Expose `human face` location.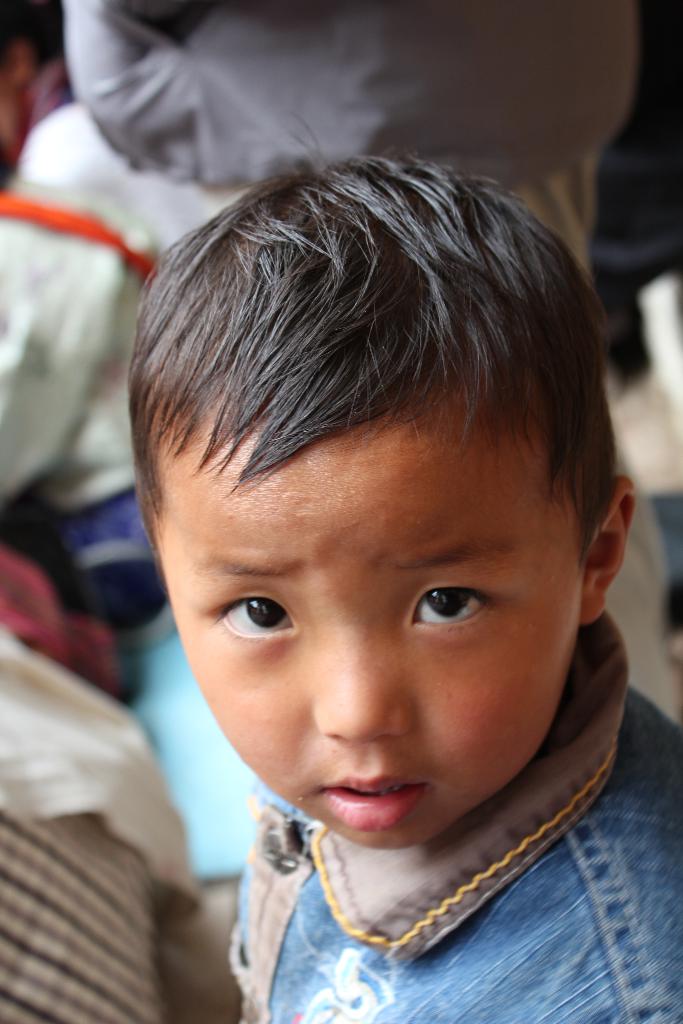
Exposed at detection(146, 404, 591, 854).
